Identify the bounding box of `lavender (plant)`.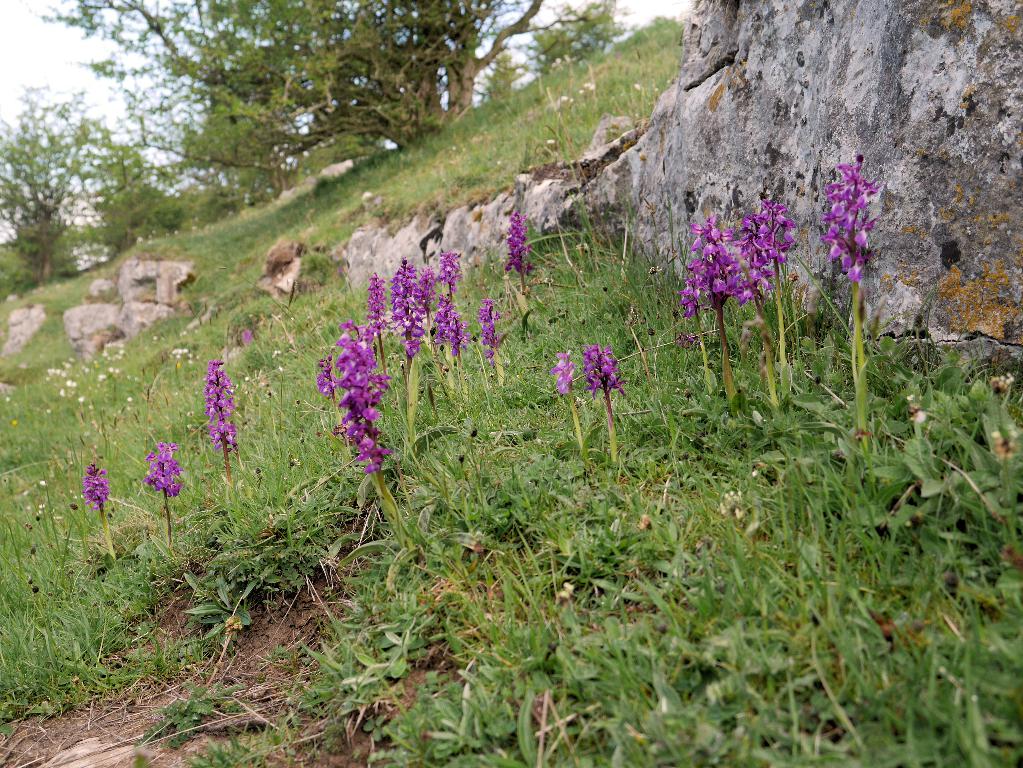
[468,299,510,384].
